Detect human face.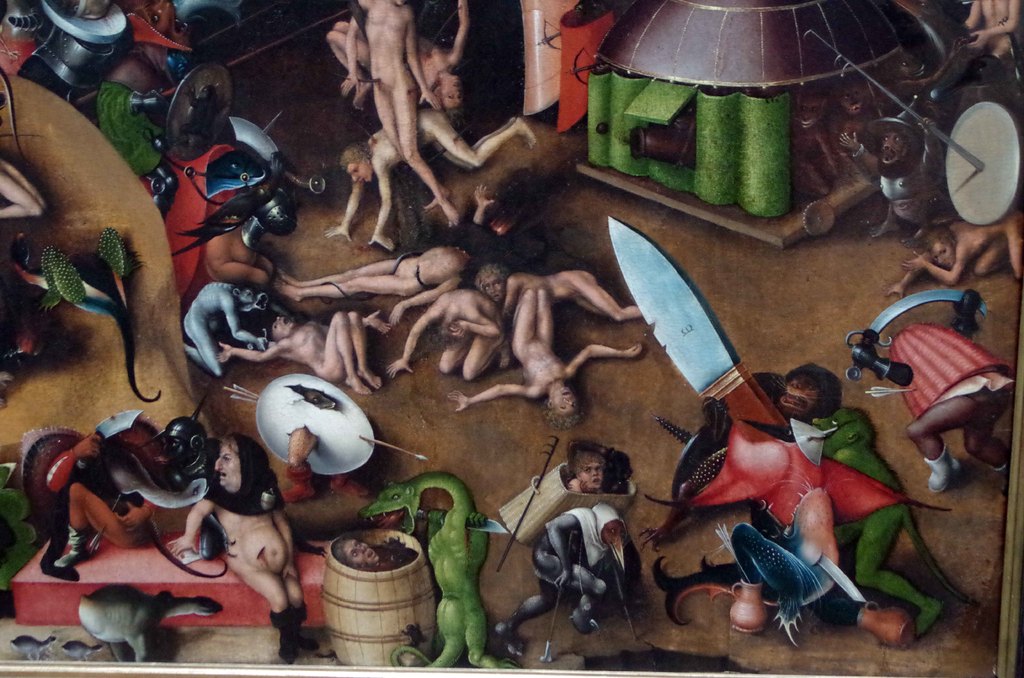
Detected at 936:248:957:264.
